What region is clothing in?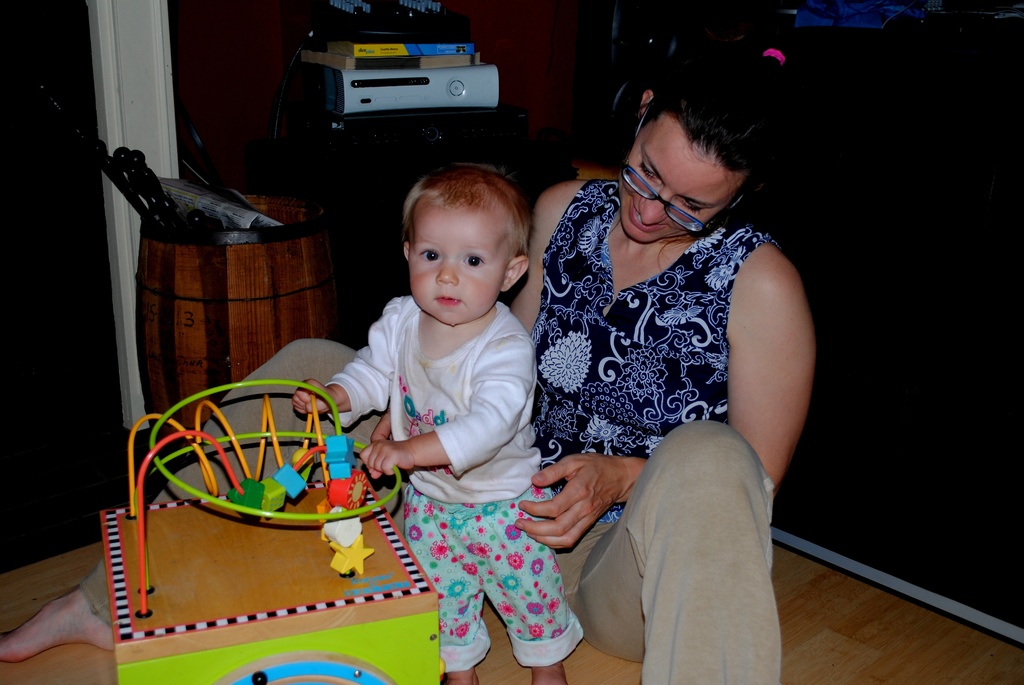
bbox=[516, 173, 786, 684].
